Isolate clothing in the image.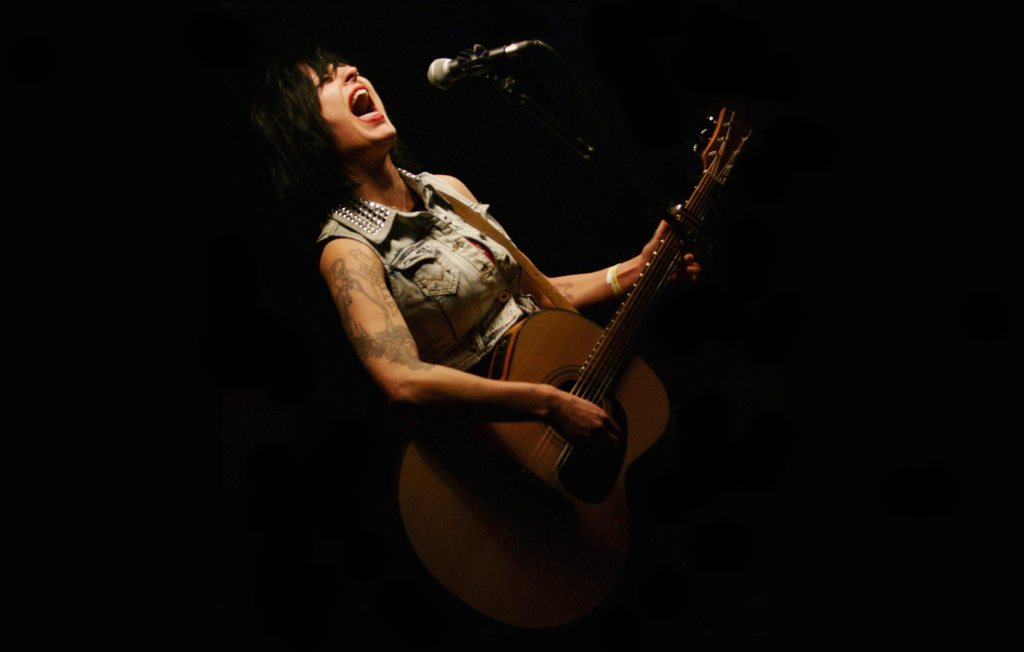
Isolated region: (306, 162, 572, 433).
